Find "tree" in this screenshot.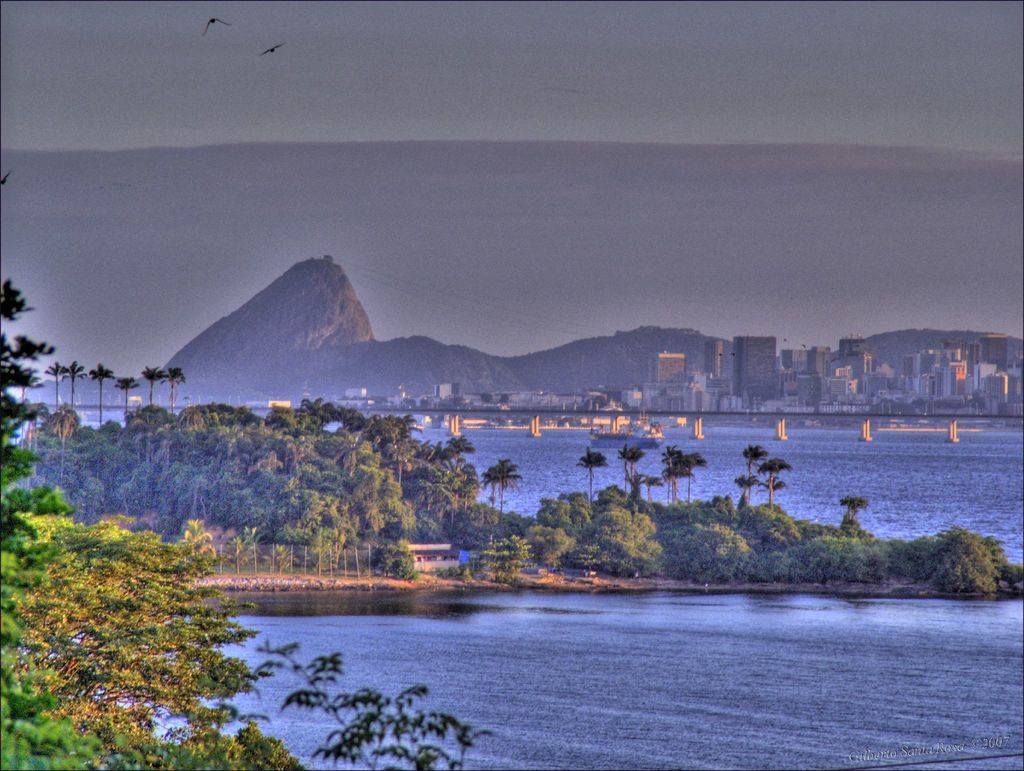
The bounding box for "tree" is (x1=0, y1=335, x2=54, y2=401).
